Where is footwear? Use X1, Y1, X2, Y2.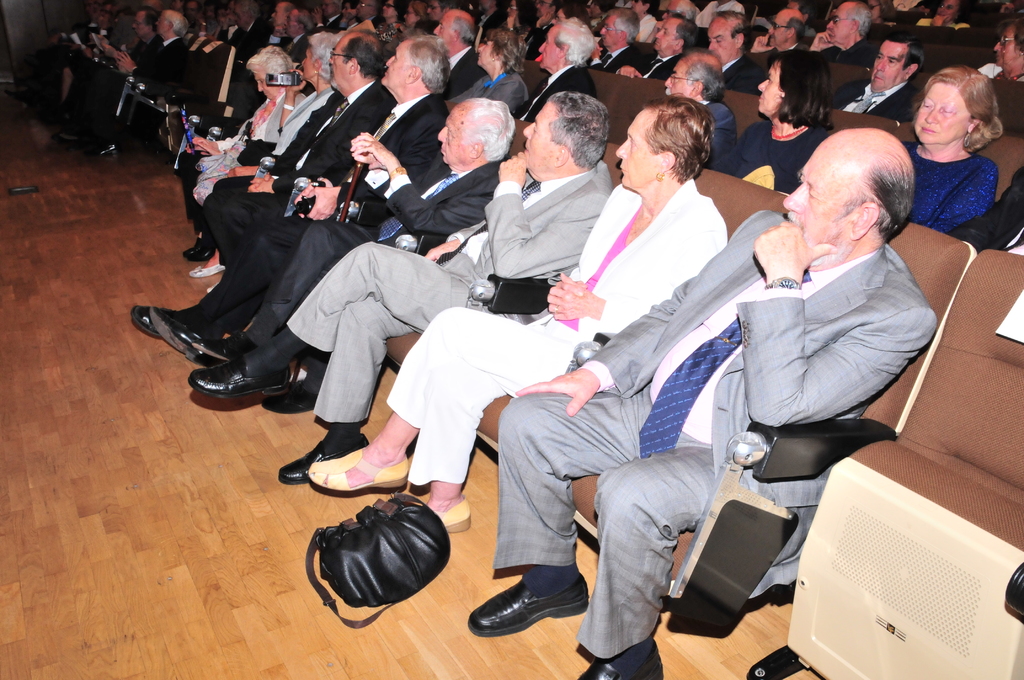
577, 640, 666, 679.
